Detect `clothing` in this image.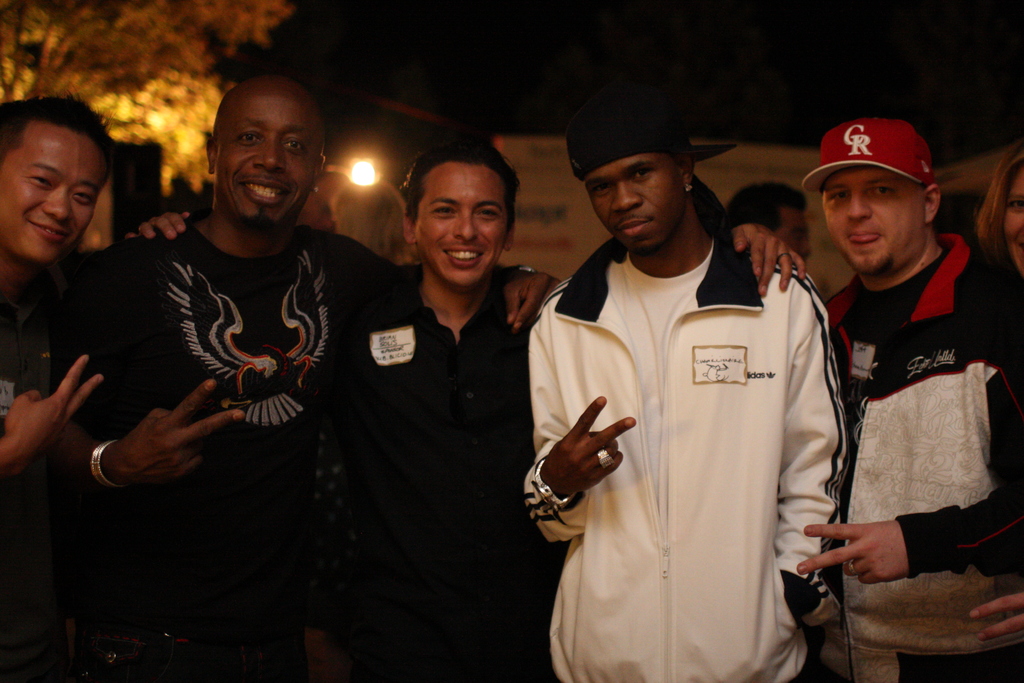
Detection: 58/226/387/682.
